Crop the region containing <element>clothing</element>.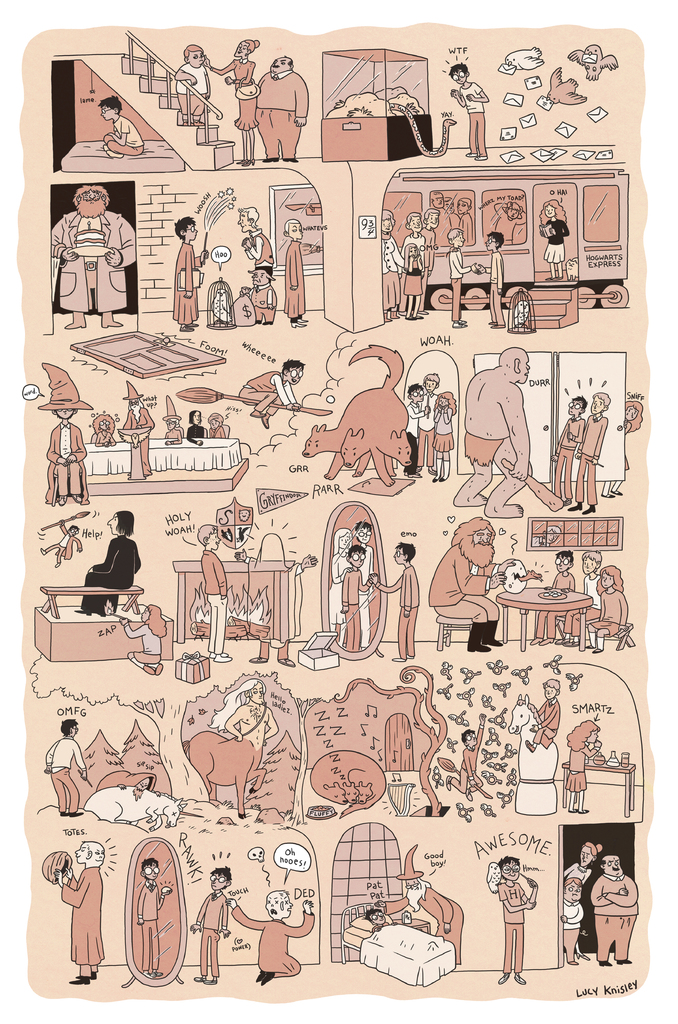
Crop region: <box>206,425,225,439</box>.
